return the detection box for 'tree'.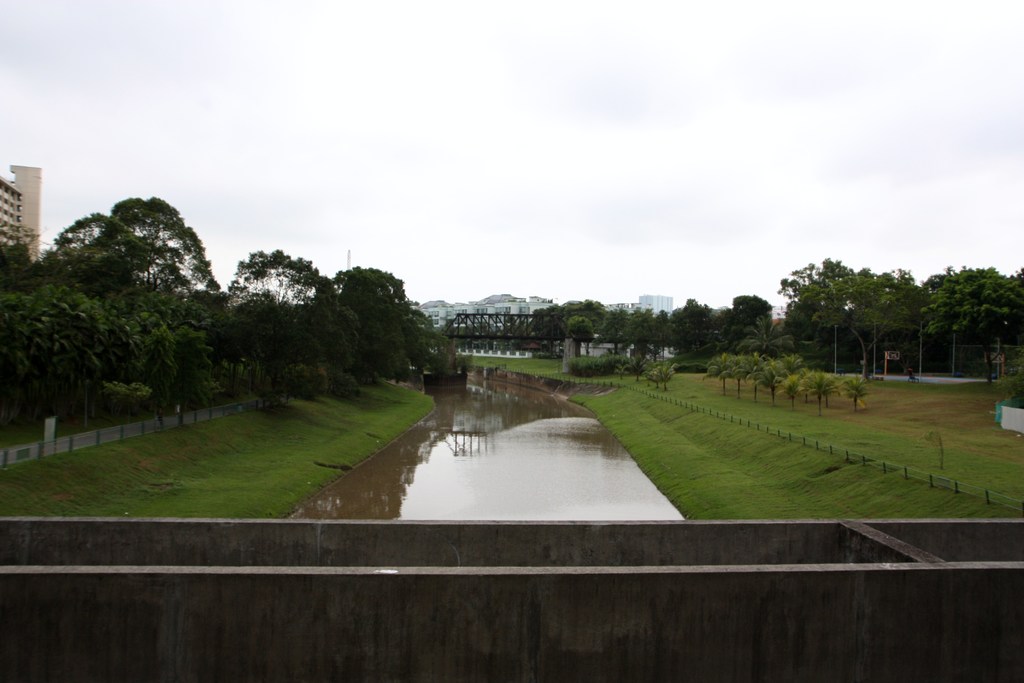
<box>339,253,440,386</box>.
